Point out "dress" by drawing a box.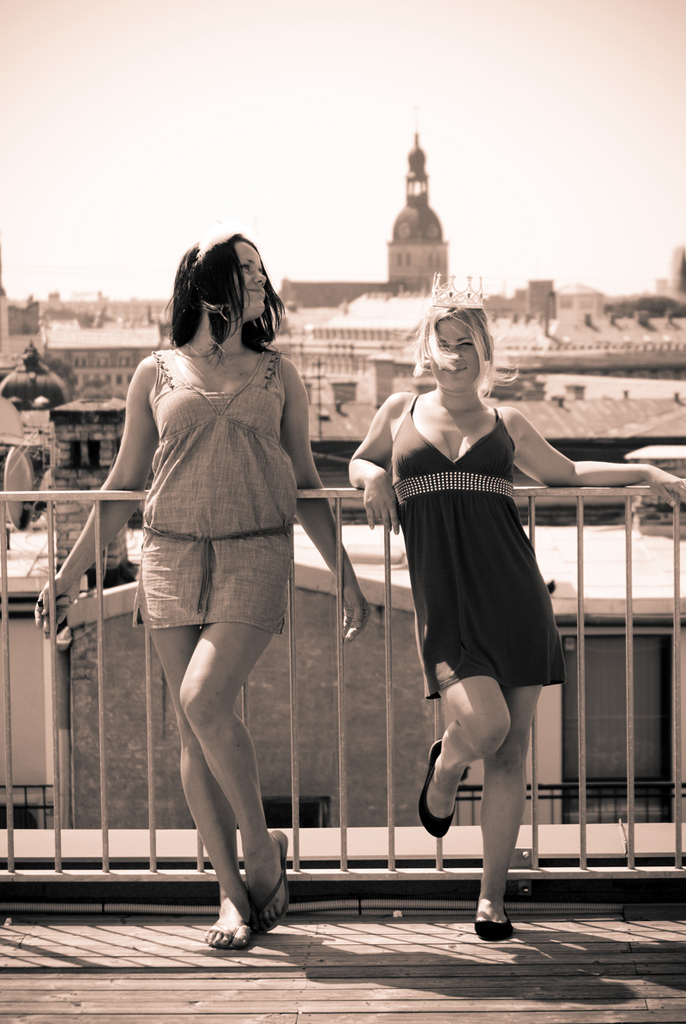
x1=125, y1=345, x2=298, y2=635.
